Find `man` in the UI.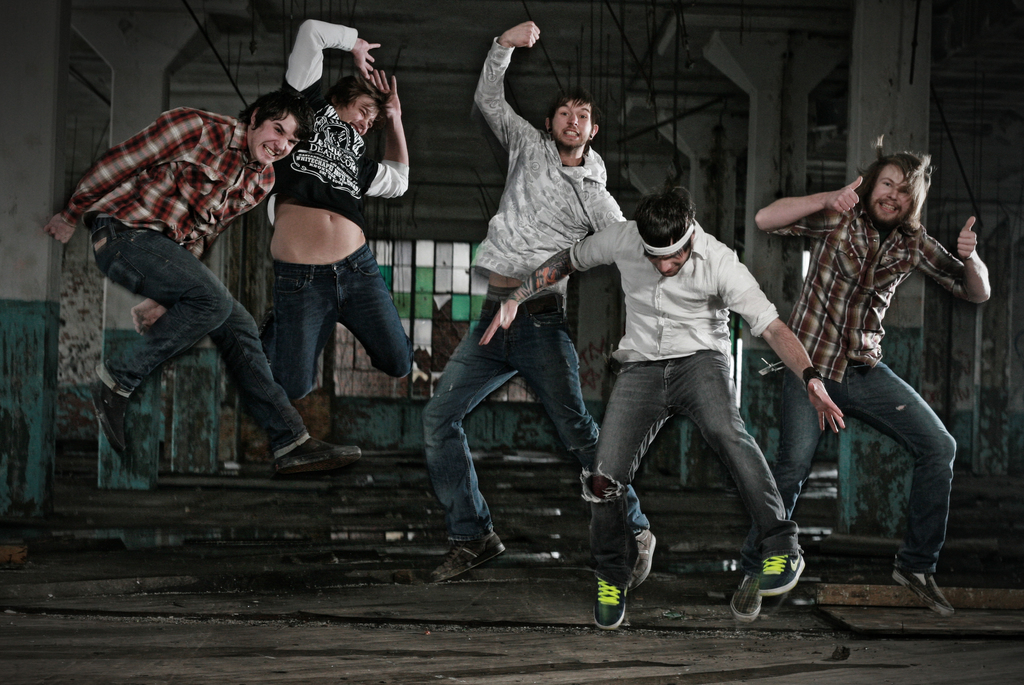
UI element at 744 139 998 632.
